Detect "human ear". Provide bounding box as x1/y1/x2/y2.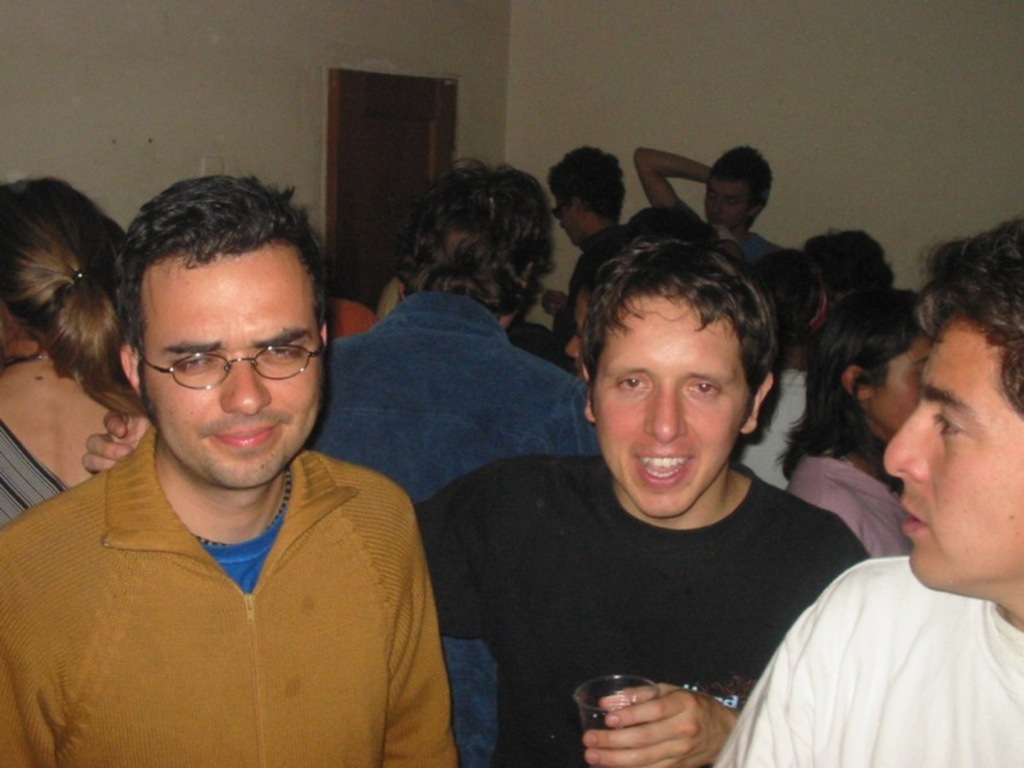
842/365/873/401.
